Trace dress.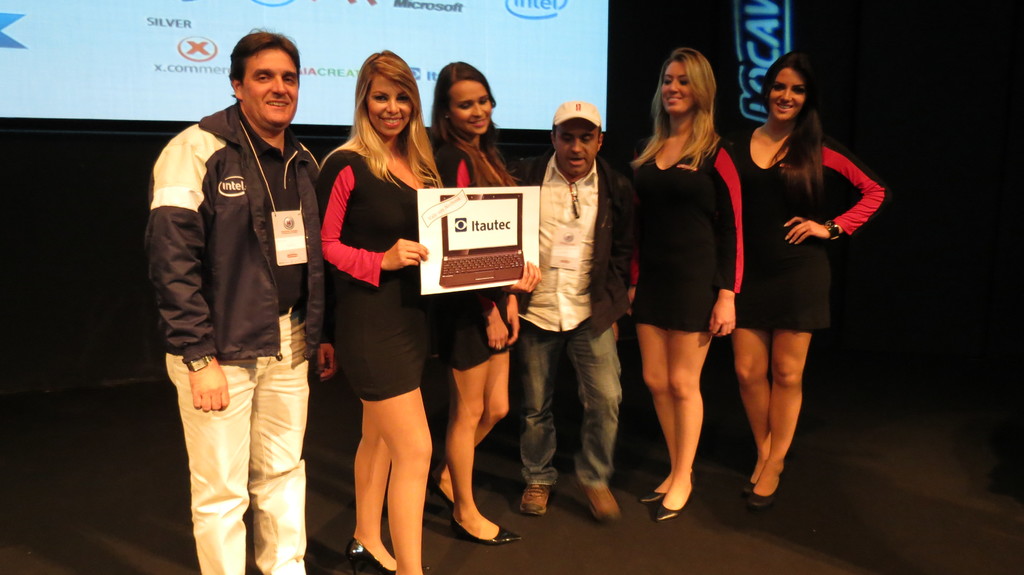
Traced to box(320, 150, 434, 401).
